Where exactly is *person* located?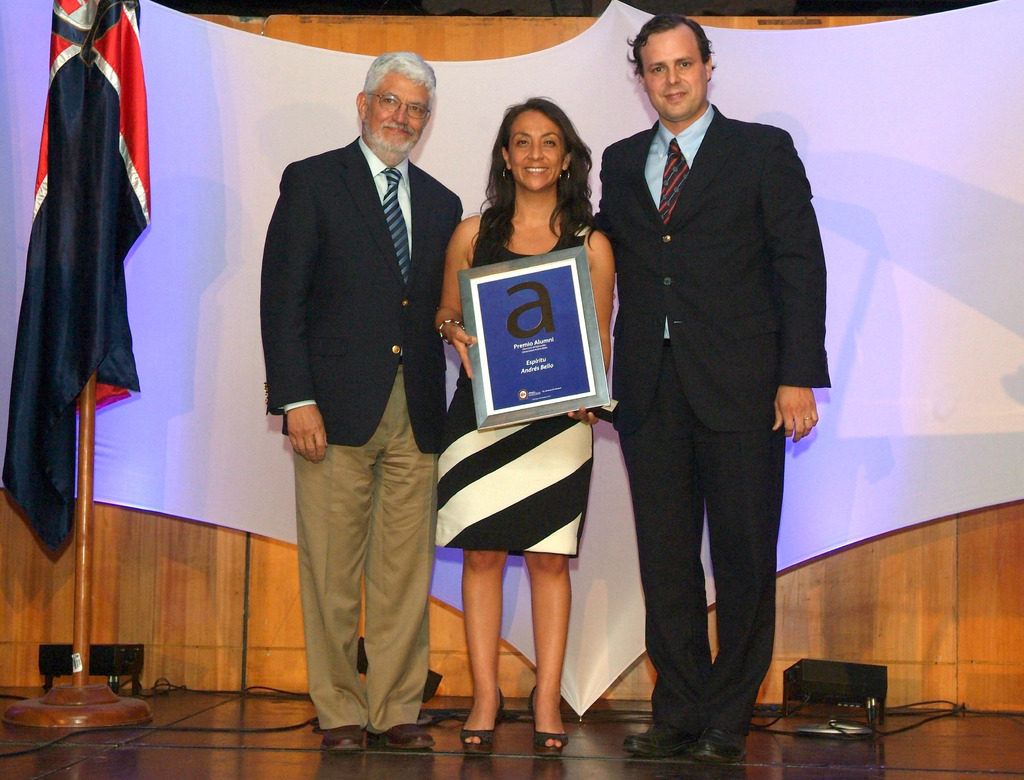
Its bounding box is (590,3,836,765).
